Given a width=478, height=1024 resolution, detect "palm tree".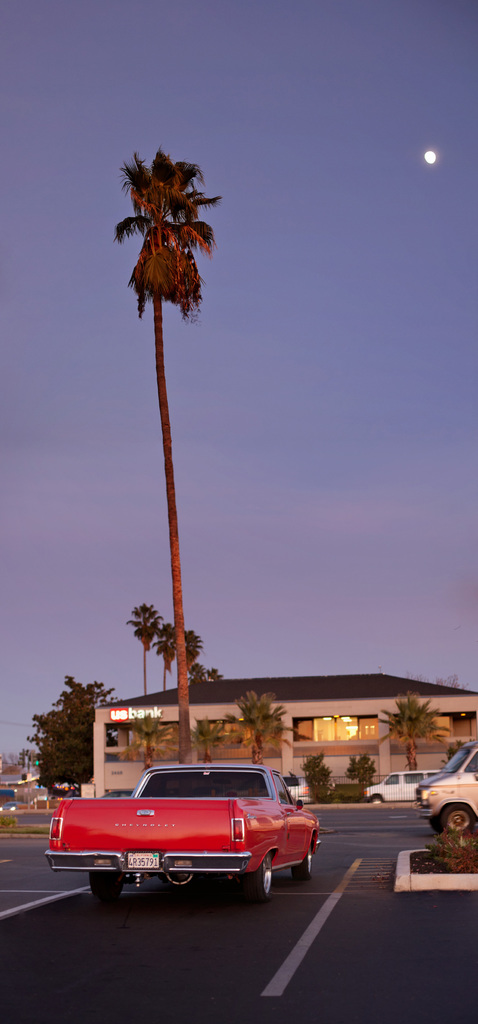
bbox=(51, 662, 98, 771).
